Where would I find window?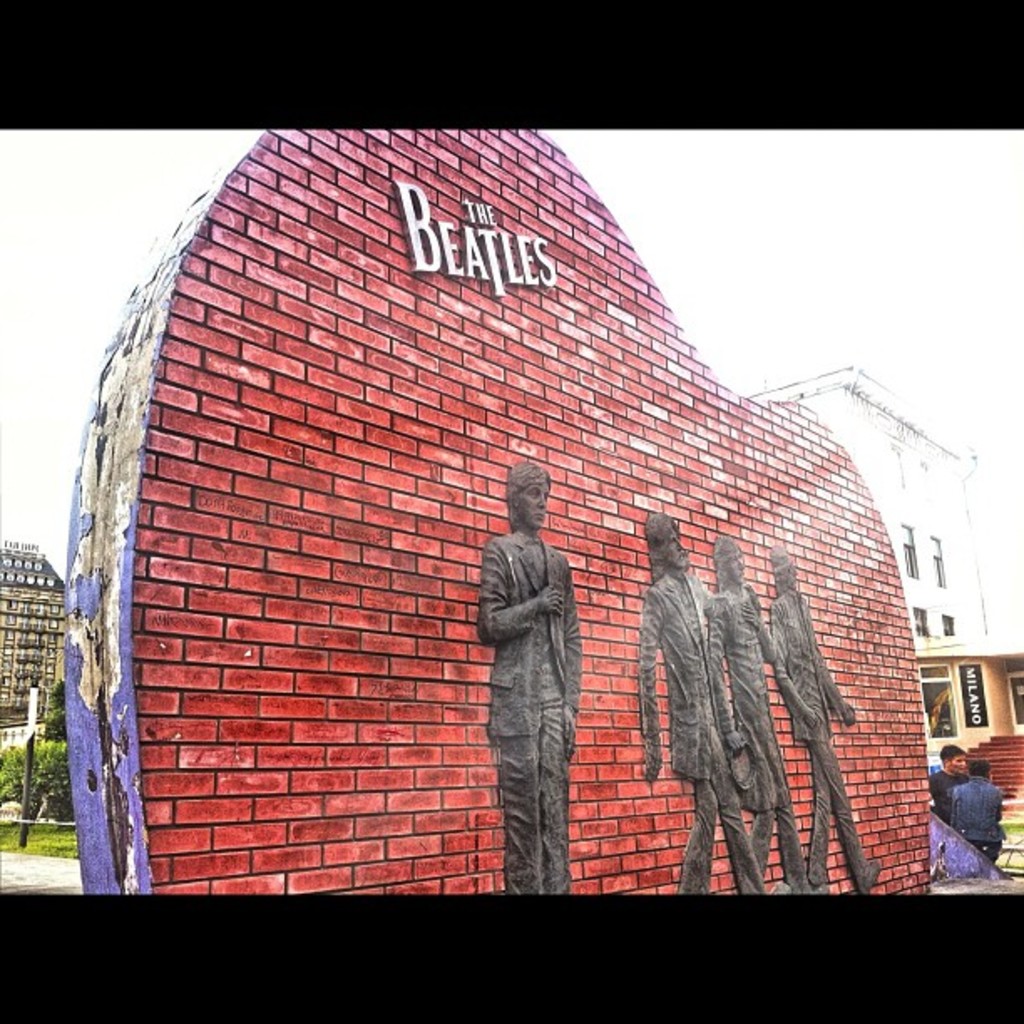
At [942, 611, 957, 641].
